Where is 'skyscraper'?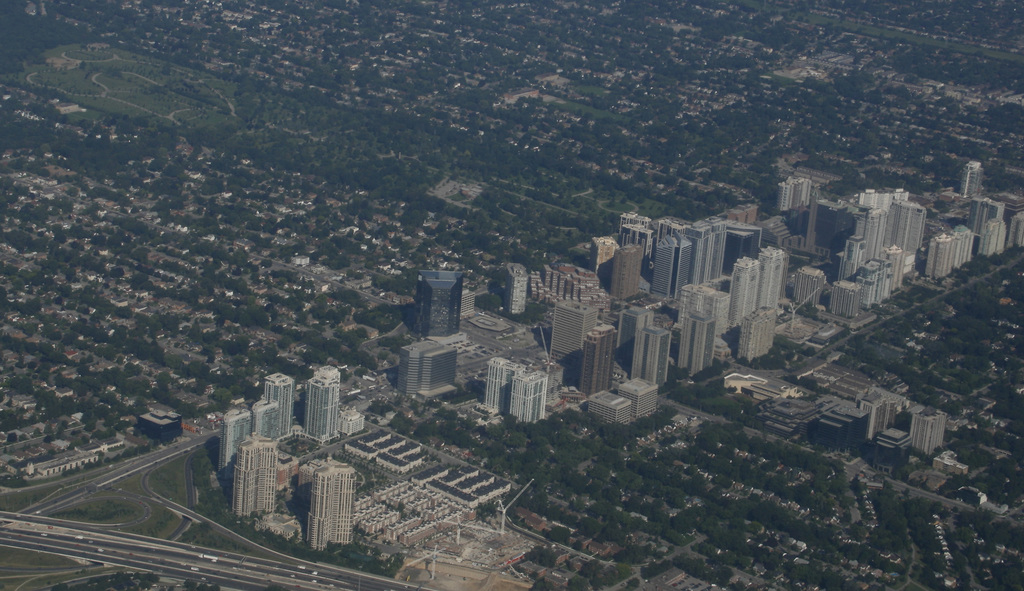
left=730, top=256, right=758, bottom=328.
